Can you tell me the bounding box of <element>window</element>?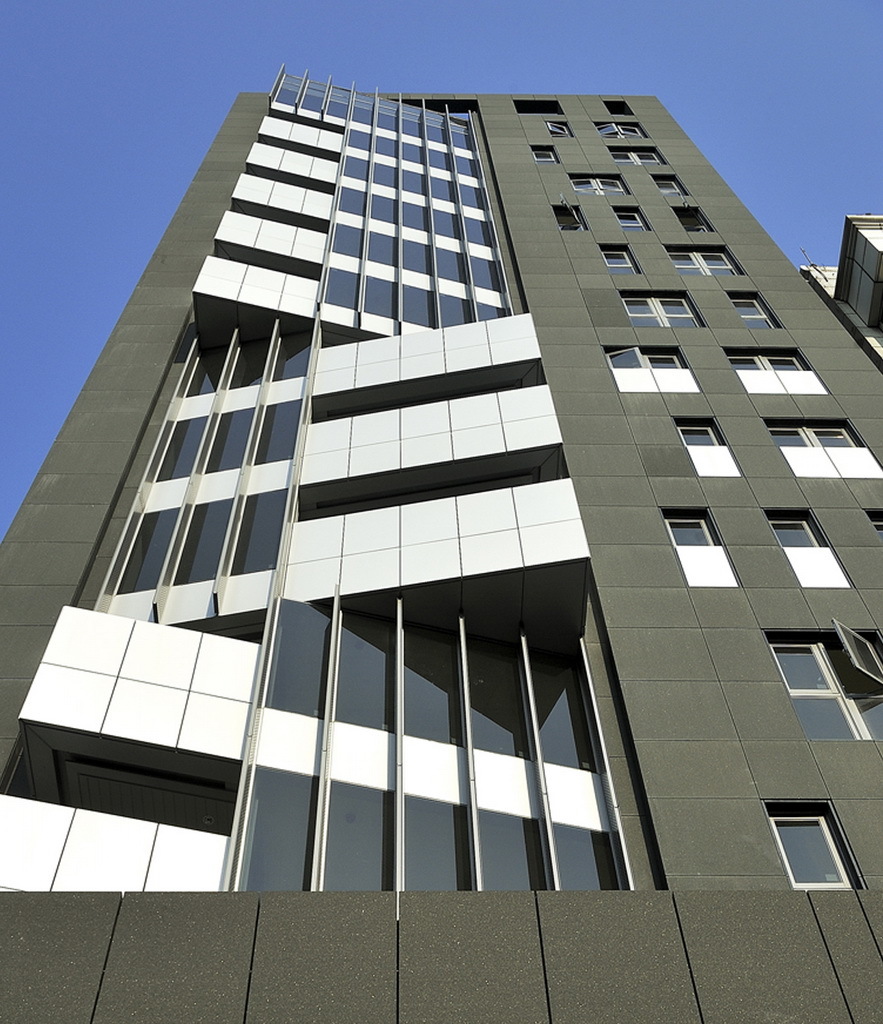
x1=547 y1=120 x2=568 y2=138.
